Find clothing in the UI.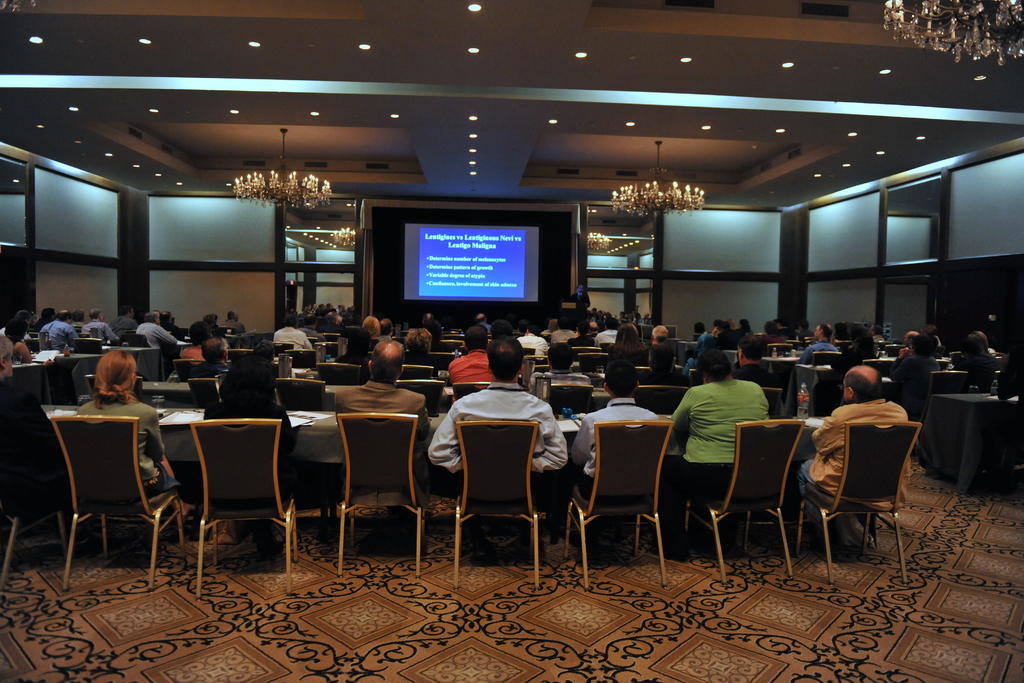
UI element at [211, 393, 289, 489].
